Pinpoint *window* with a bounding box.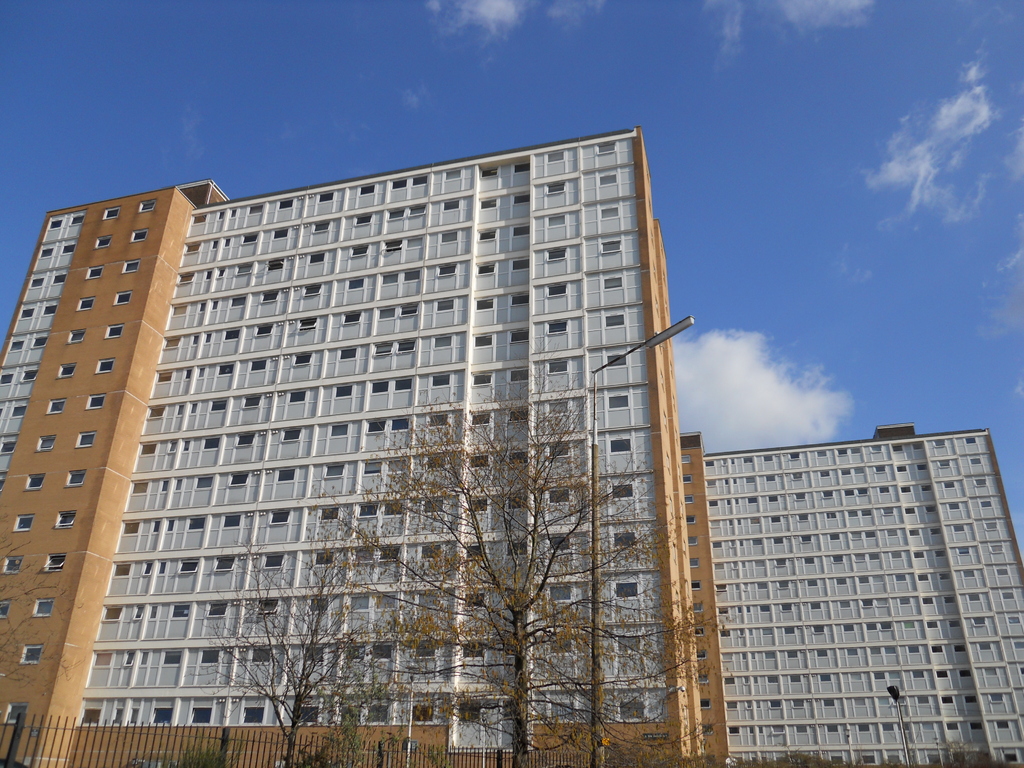
region(424, 500, 439, 514).
